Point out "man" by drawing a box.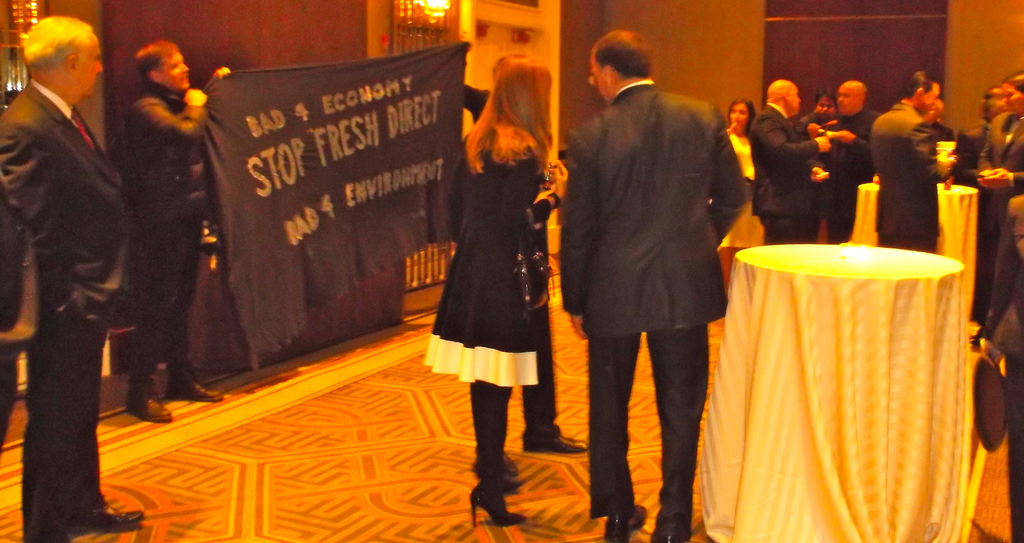
{"x1": 819, "y1": 79, "x2": 881, "y2": 245}.
